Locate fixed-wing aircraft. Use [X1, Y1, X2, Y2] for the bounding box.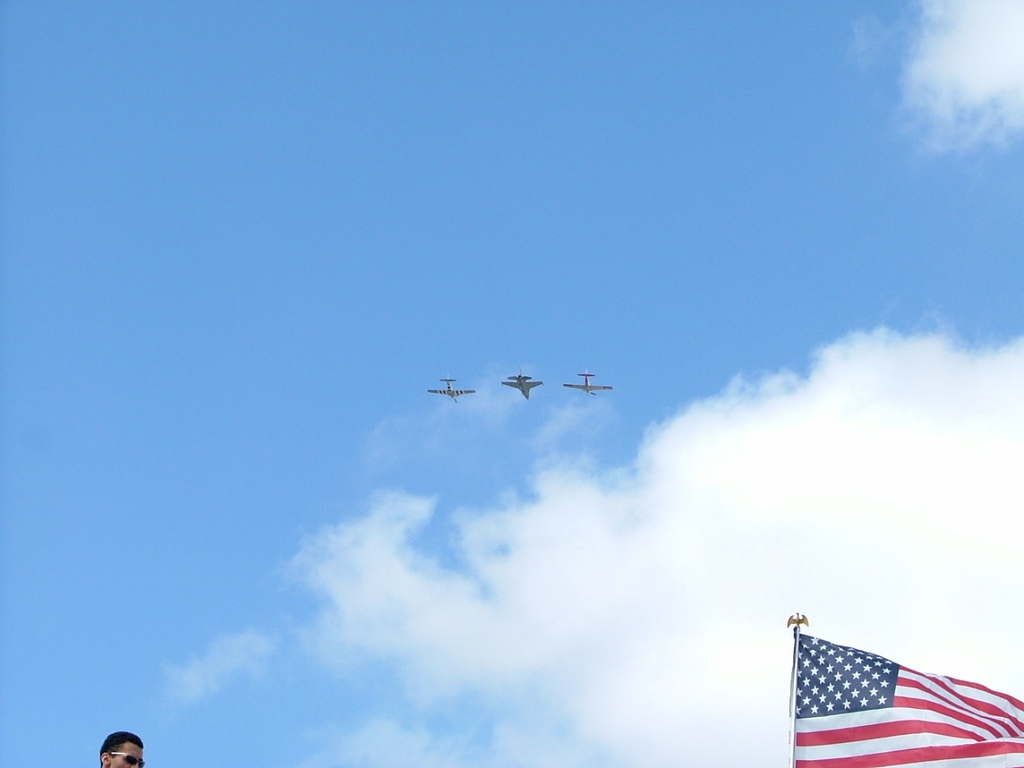
[503, 371, 546, 401].
